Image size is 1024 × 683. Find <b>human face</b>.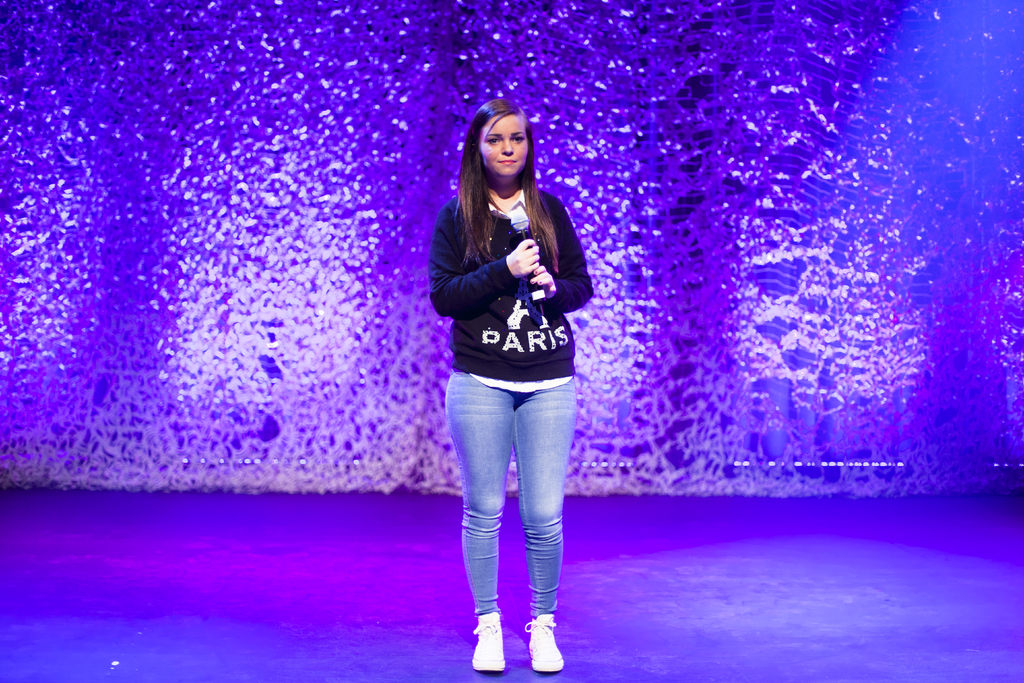
locate(469, 102, 538, 183).
